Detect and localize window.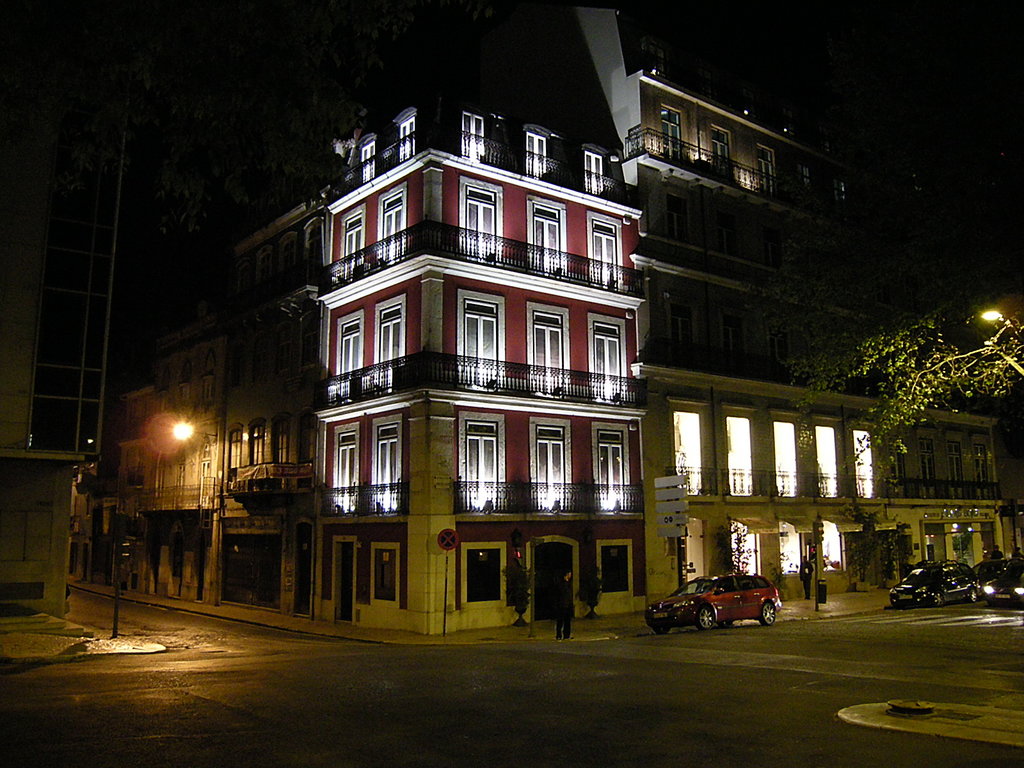
Localized at Rect(221, 426, 243, 471).
